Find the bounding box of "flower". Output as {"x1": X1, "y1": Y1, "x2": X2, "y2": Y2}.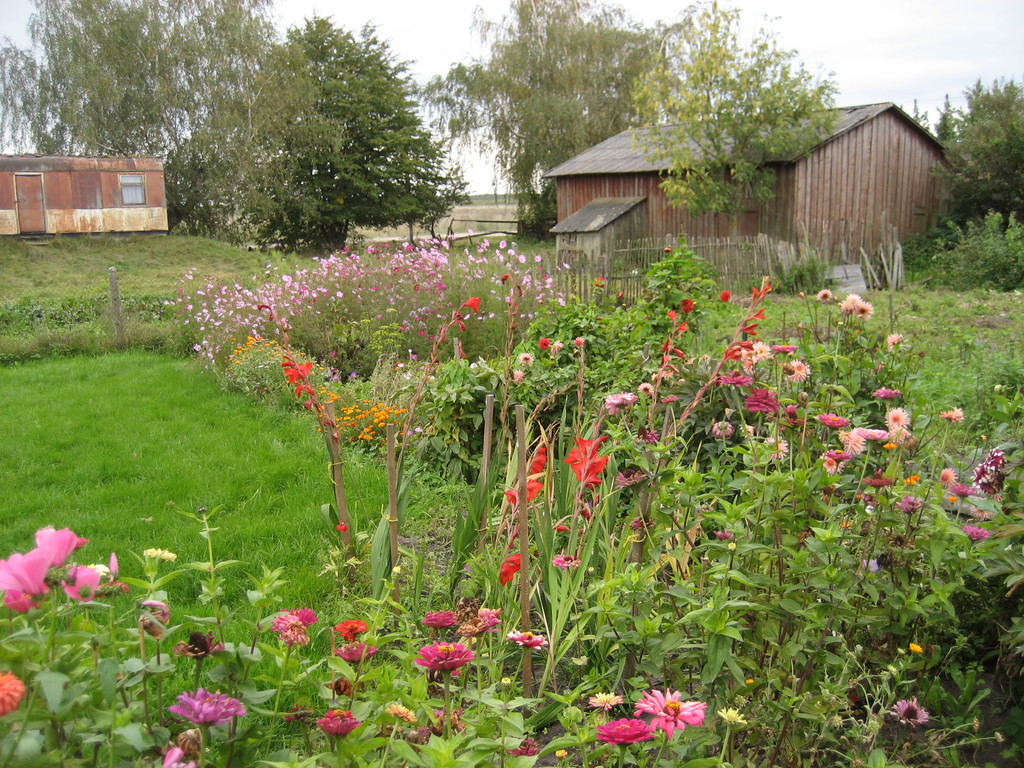
{"x1": 508, "y1": 628, "x2": 550, "y2": 646}.
